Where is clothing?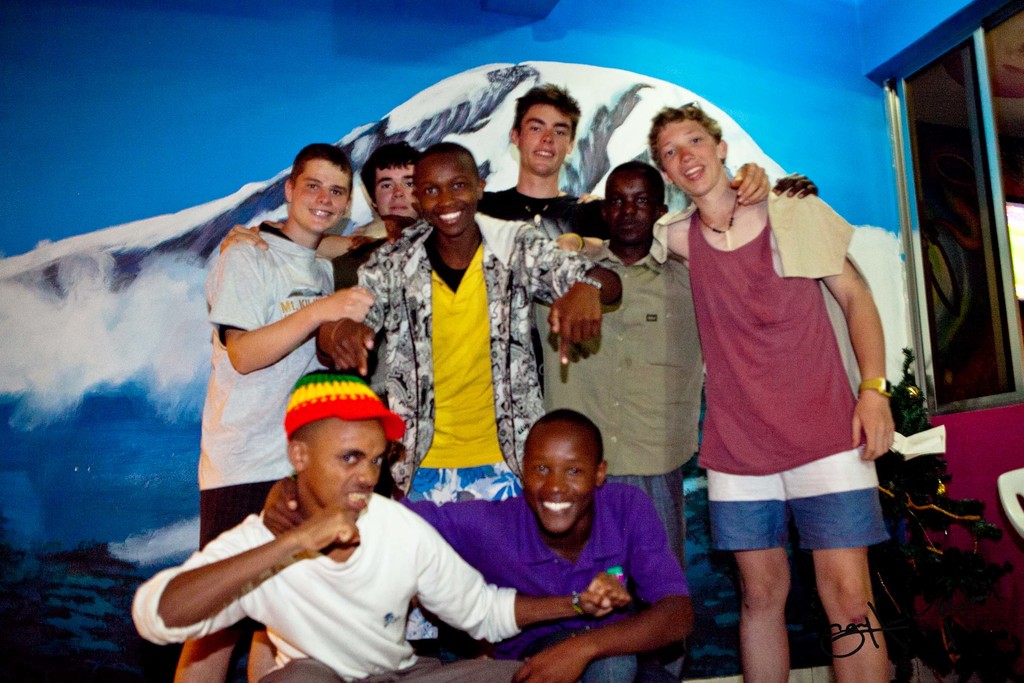
x1=680, y1=155, x2=895, y2=580.
